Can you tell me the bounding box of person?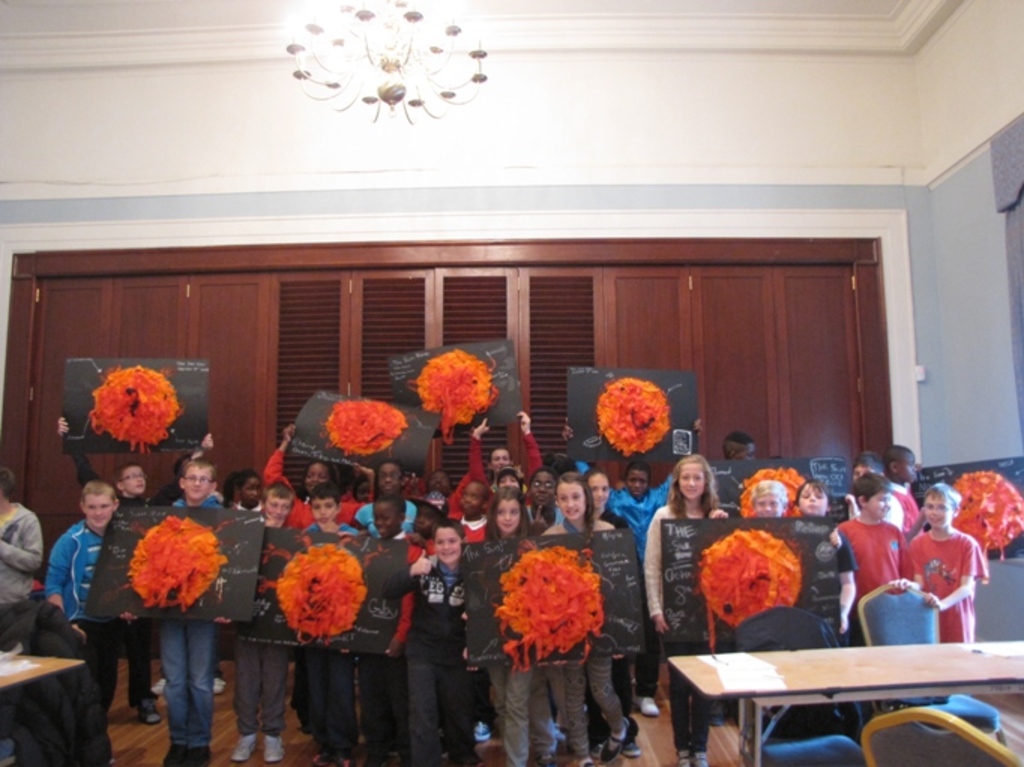
(39, 480, 120, 723).
